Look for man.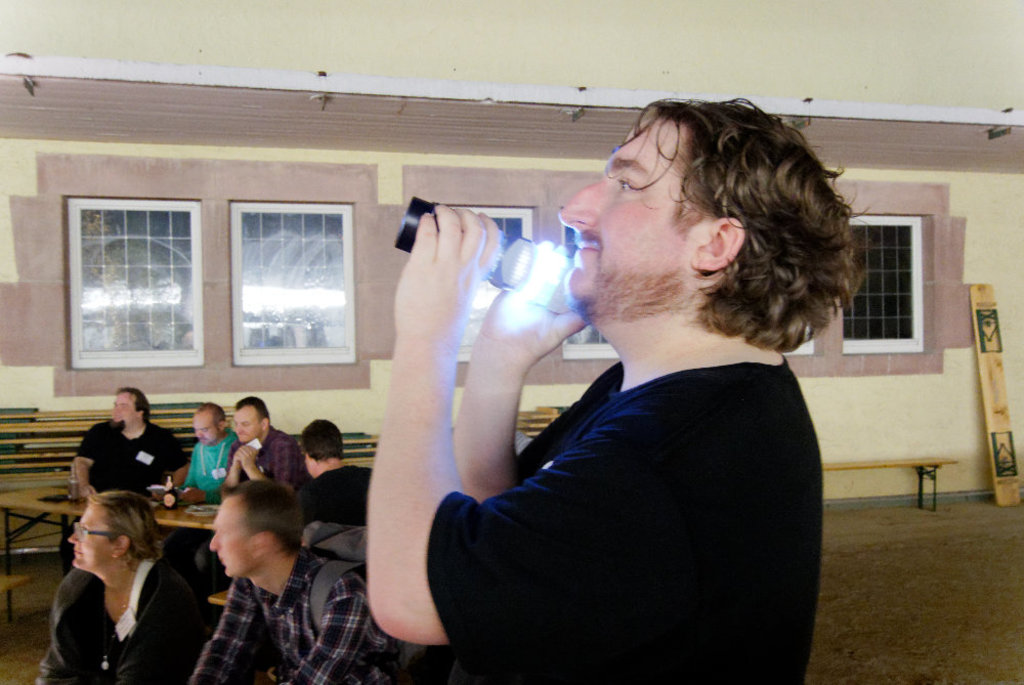
Found: 72:387:191:523.
